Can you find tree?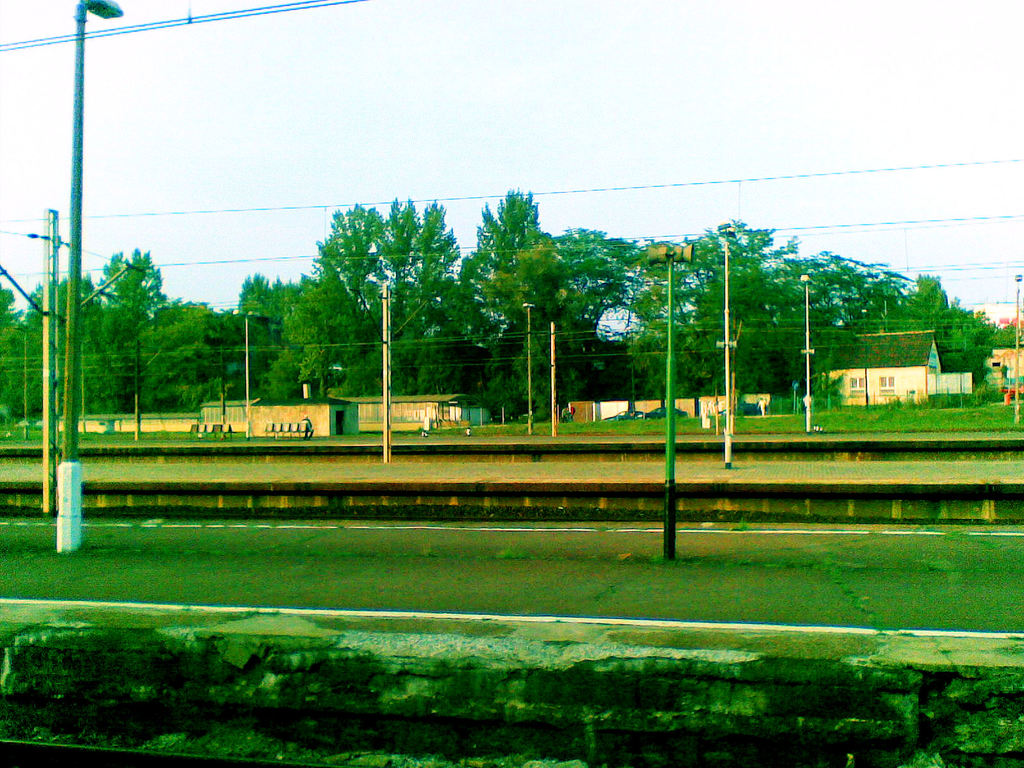
Yes, bounding box: [x1=239, y1=271, x2=281, y2=335].
